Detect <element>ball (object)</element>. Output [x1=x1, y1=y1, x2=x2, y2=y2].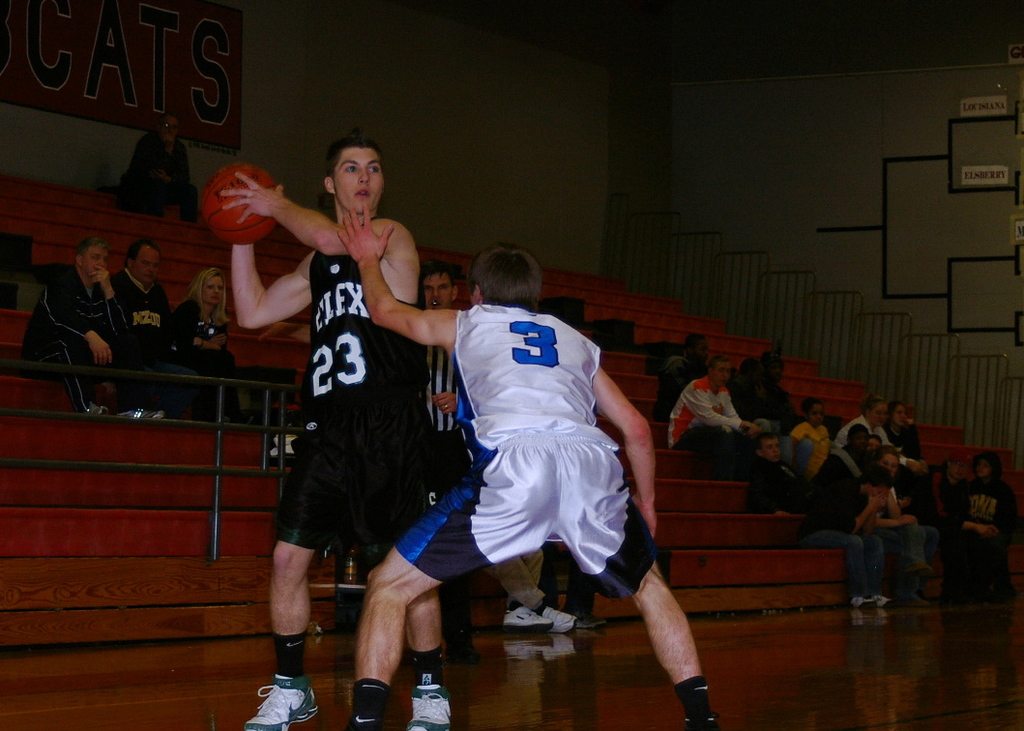
[x1=202, y1=162, x2=280, y2=242].
